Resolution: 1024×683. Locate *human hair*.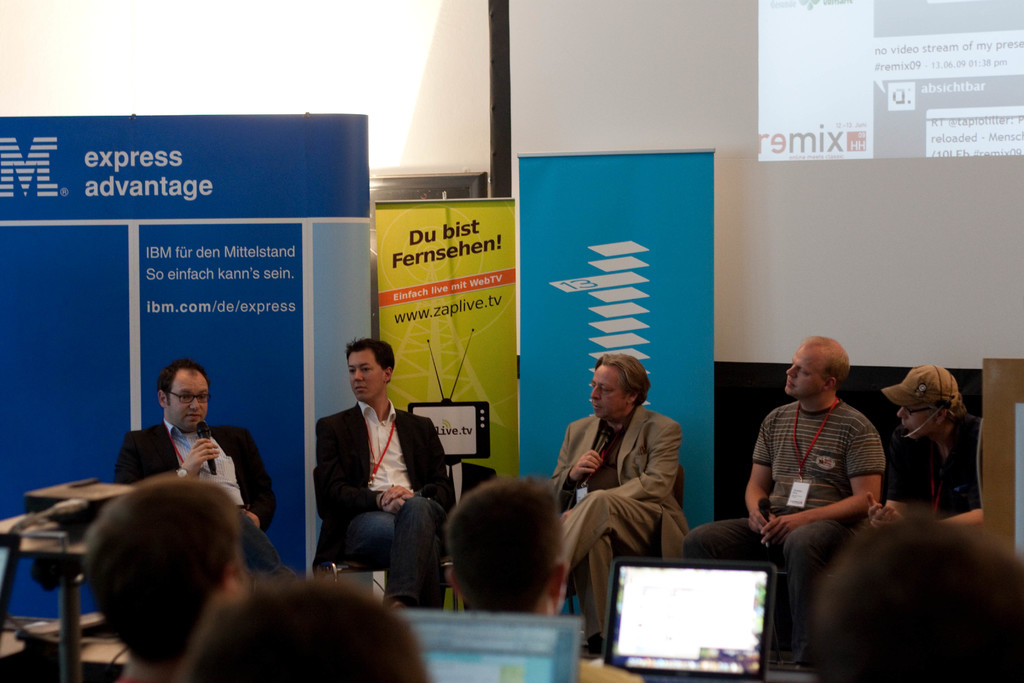
locate(180, 577, 430, 682).
